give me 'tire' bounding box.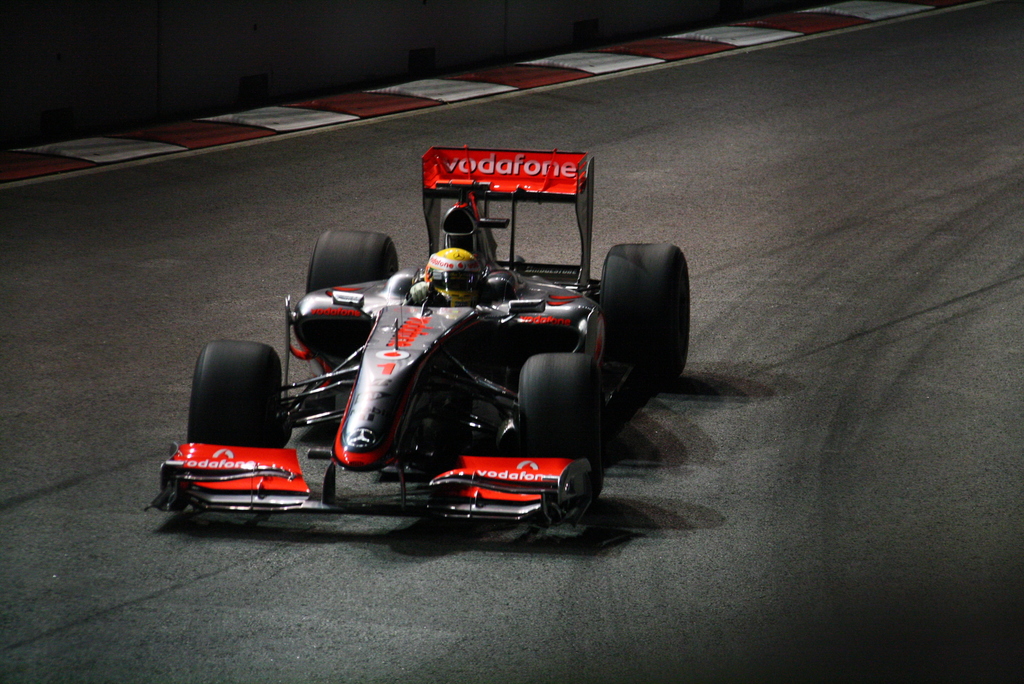
select_region(515, 351, 611, 506).
